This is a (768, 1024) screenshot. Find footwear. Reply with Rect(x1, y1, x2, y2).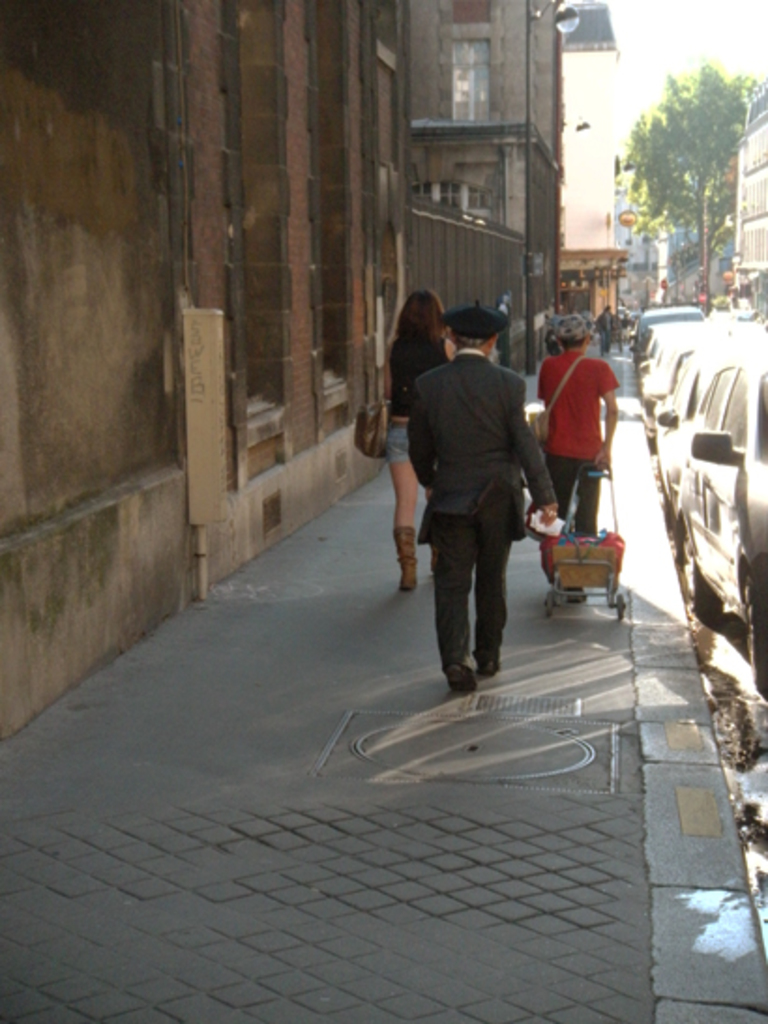
Rect(399, 520, 418, 590).
